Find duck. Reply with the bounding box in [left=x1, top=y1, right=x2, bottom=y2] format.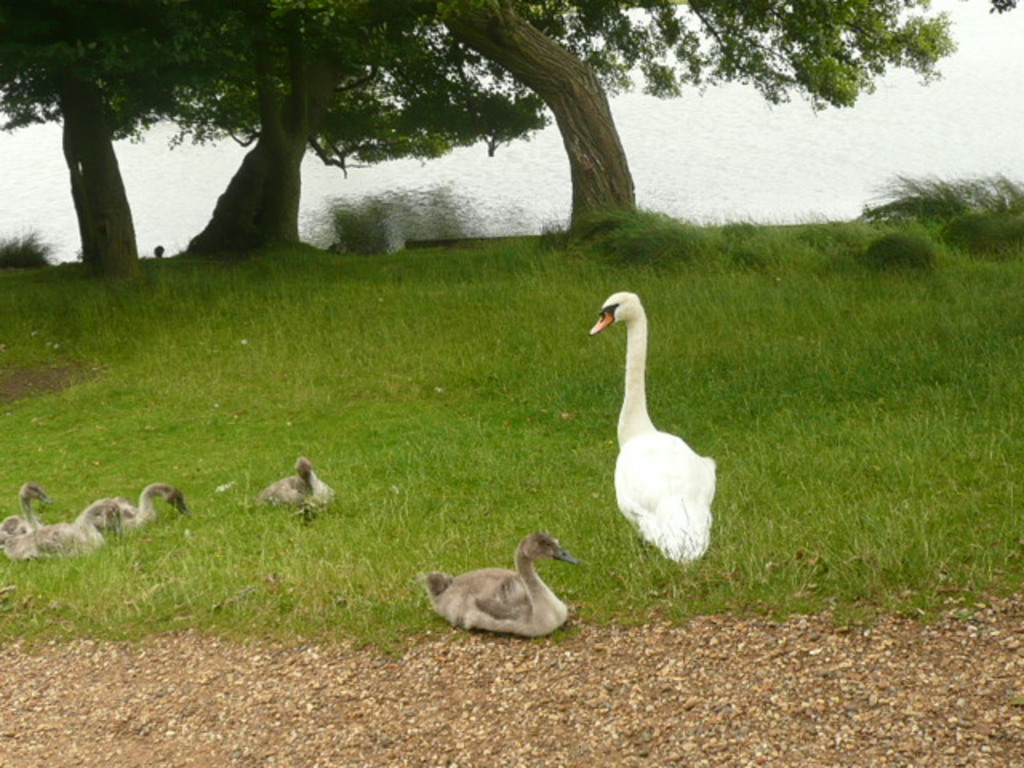
[left=576, top=293, right=722, bottom=582].
